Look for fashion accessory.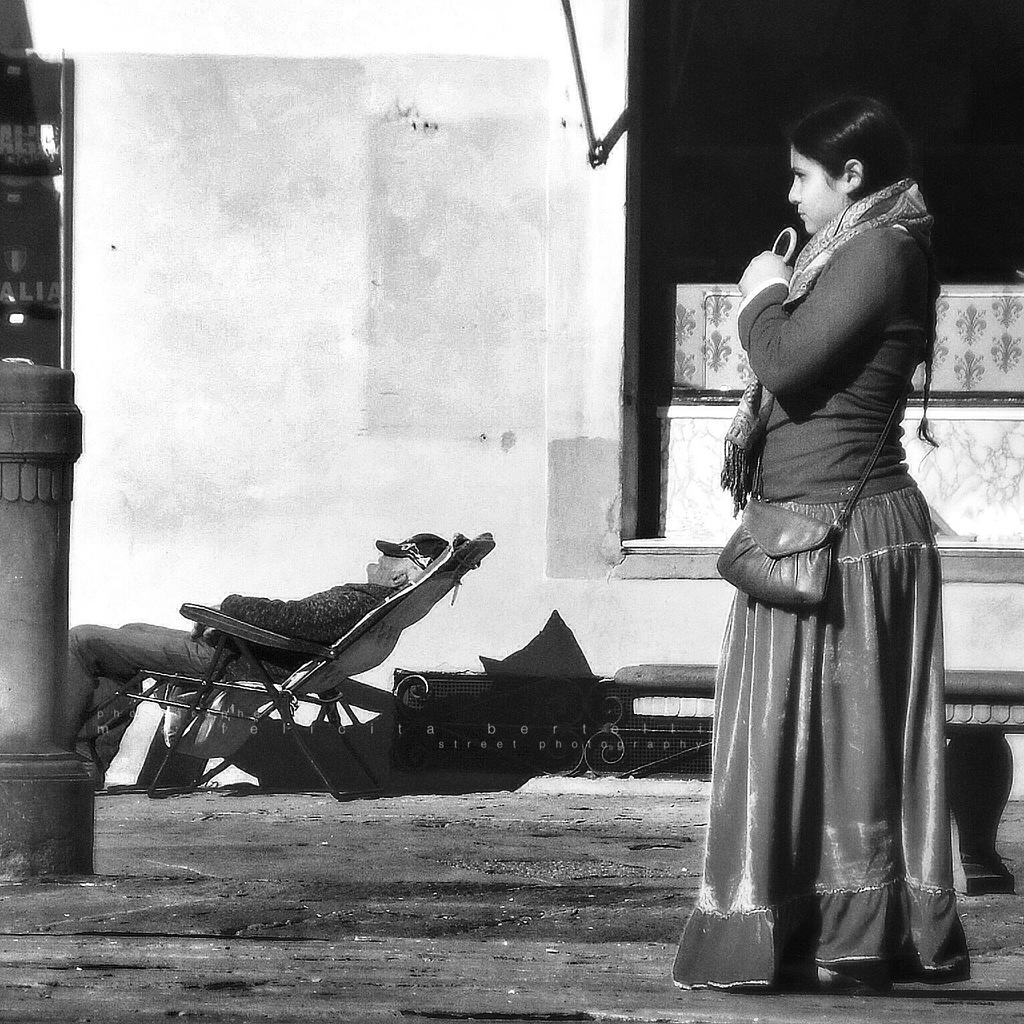
Found: x1=724, y1=167, x2=934, y2=510.
